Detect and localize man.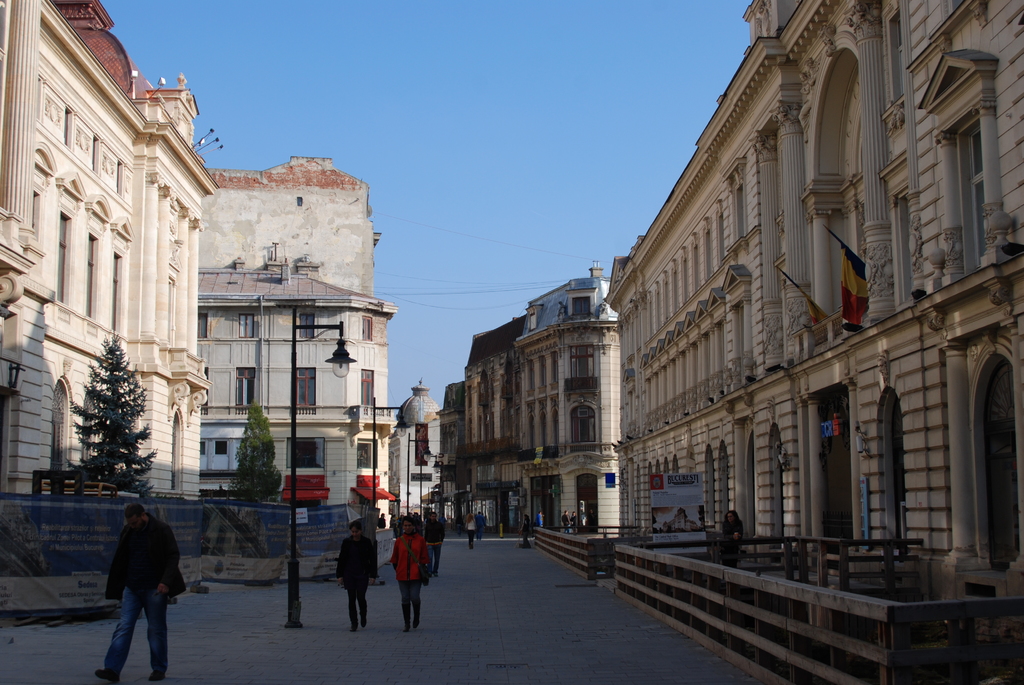
Localized at rect(423, 512, 444, 579).
